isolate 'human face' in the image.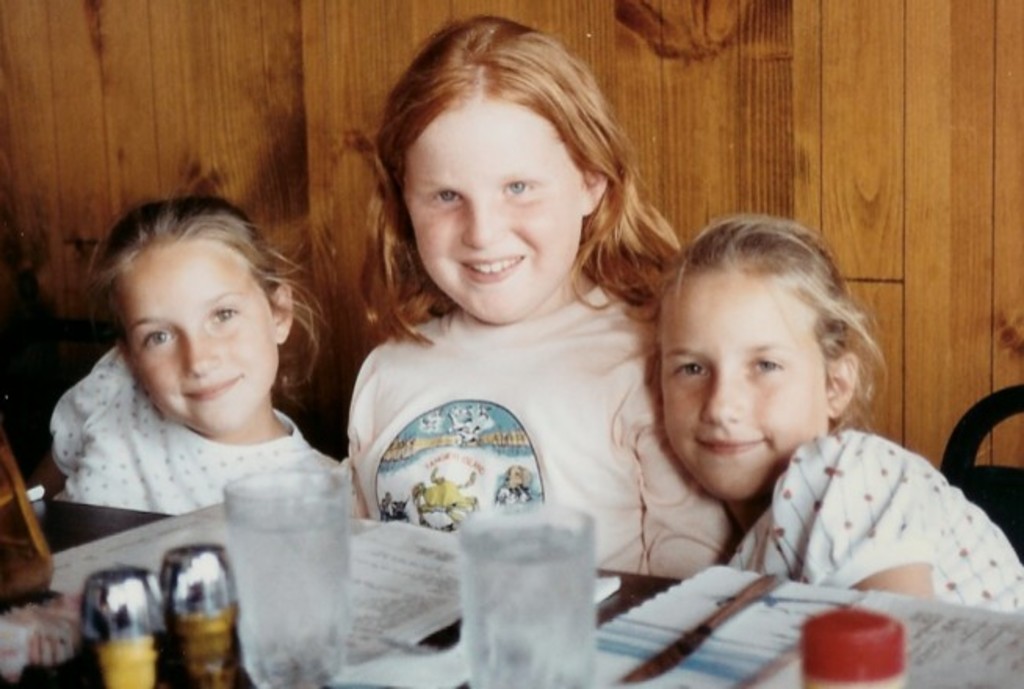
Isolated region: box=[119, 240, 277, 426].
